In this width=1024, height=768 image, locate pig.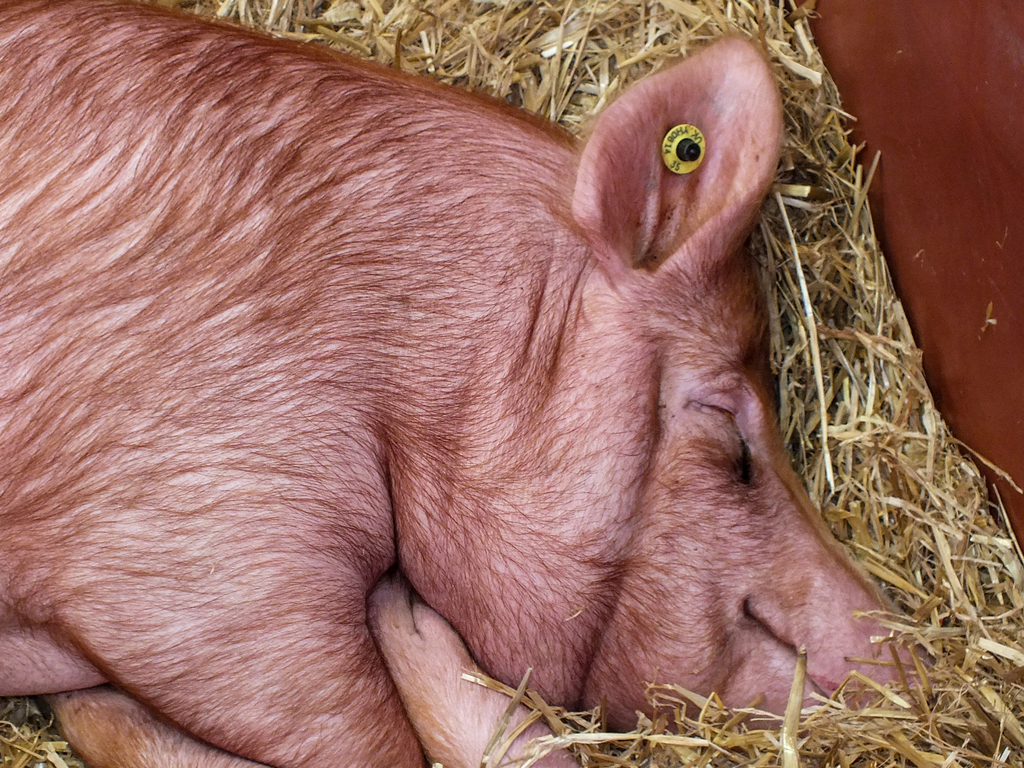
Bounding box: (left=0, top=0, right=943, bottom=767).
